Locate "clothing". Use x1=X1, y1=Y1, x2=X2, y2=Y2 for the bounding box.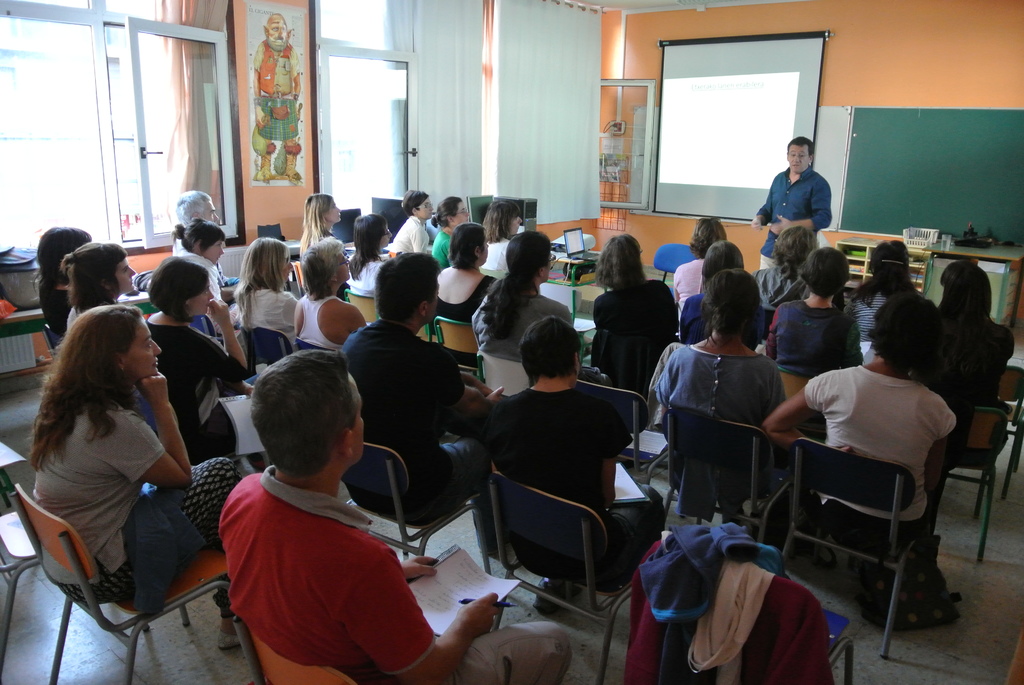
x1=212, y1=459, x2=572, y2=684.
